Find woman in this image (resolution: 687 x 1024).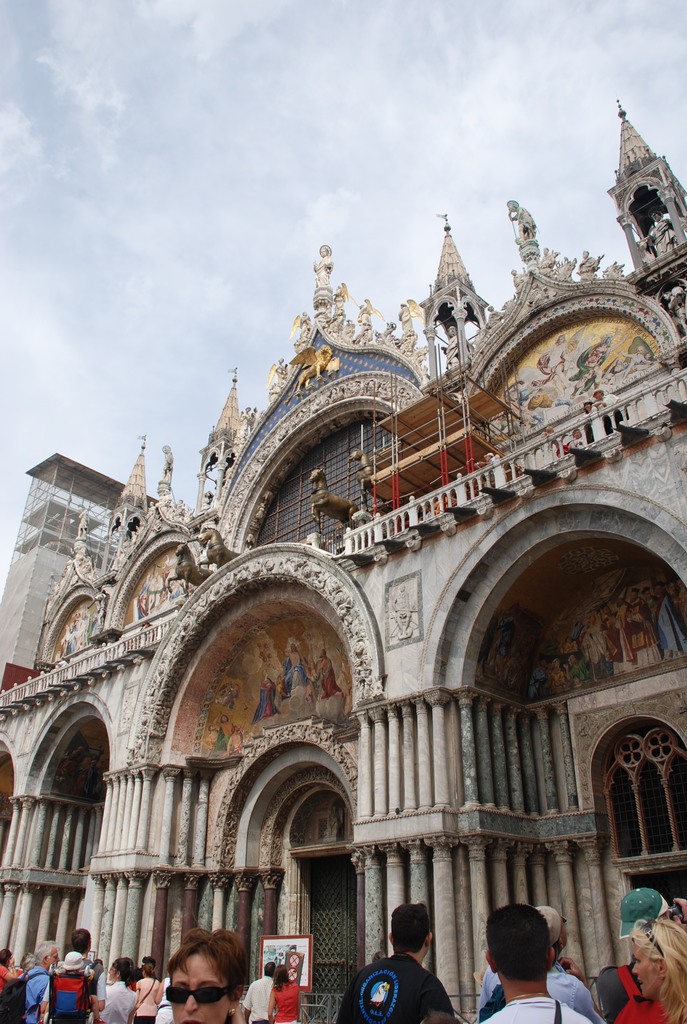
41,949,95,1023.
